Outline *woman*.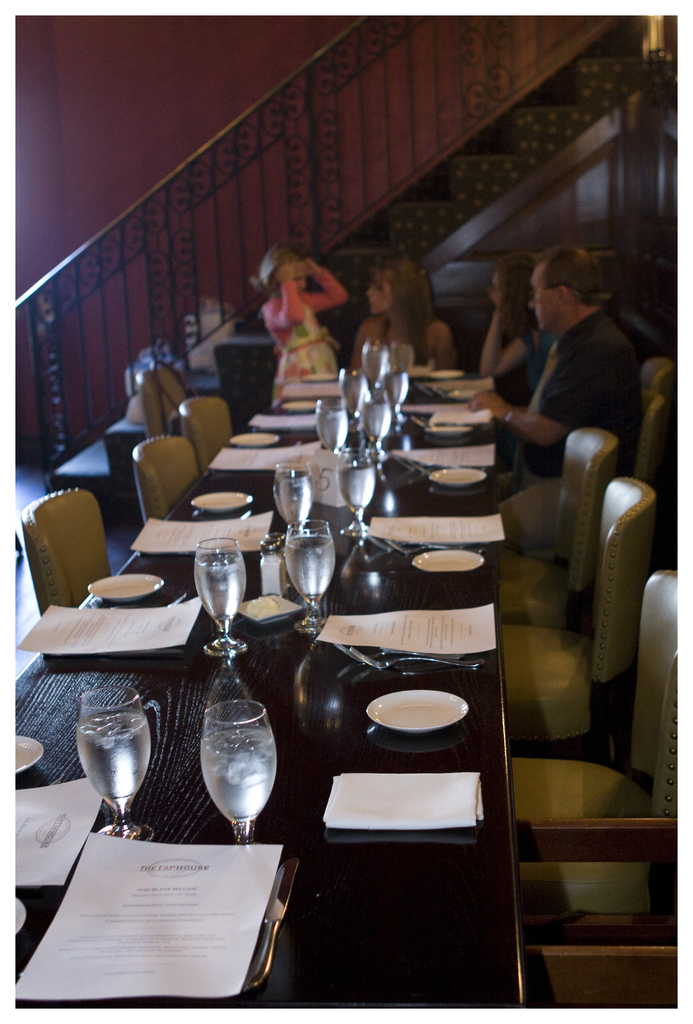
Outline: (x1=355, y1=263, x2=463, y2=370).
